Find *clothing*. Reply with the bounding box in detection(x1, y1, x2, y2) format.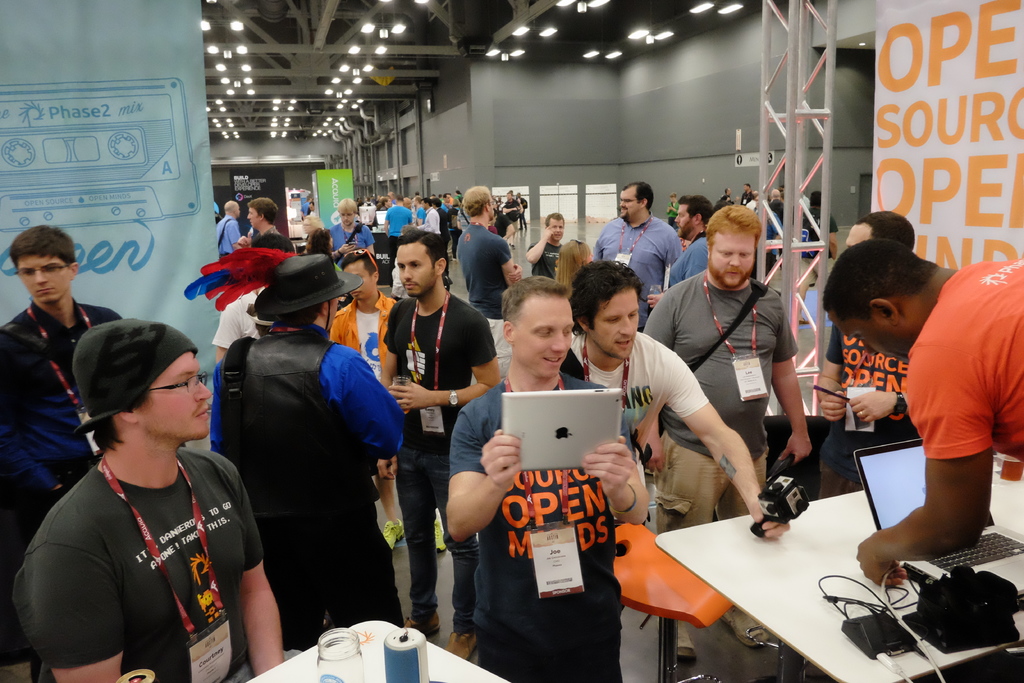
detection(740, 193, 754, 204).
